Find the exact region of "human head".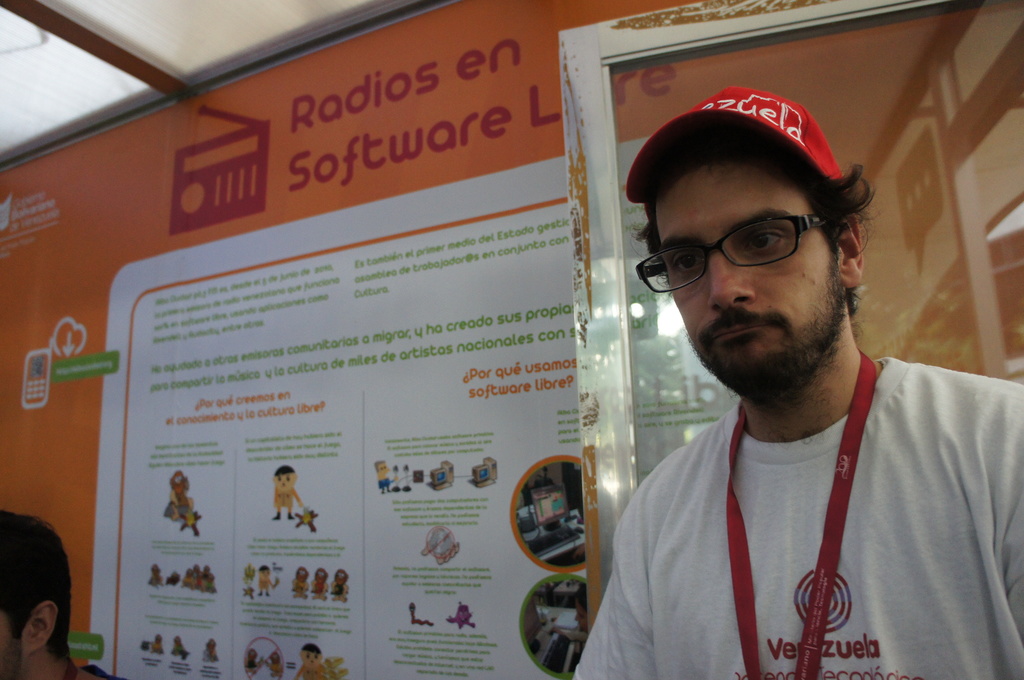
Exact region: <bbox>154, 636, 165, 647</bbox>.
